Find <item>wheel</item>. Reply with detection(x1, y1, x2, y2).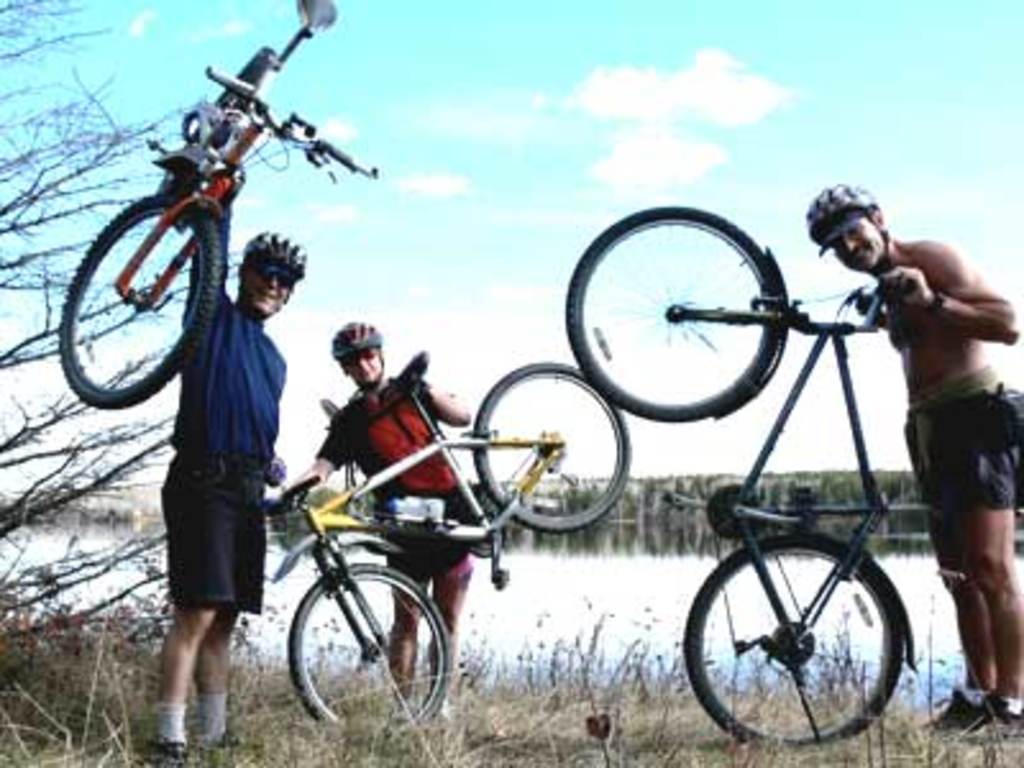
detection(54, 189, 223, 412).
